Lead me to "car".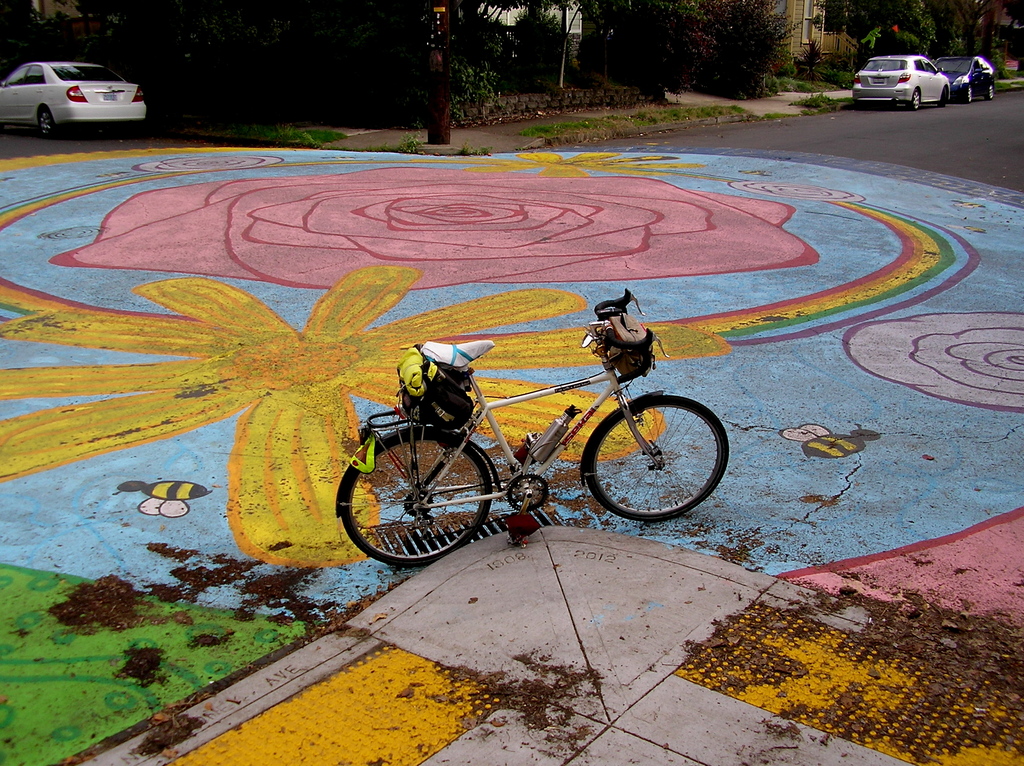
Lead to region(847, 51, 951, 114).
